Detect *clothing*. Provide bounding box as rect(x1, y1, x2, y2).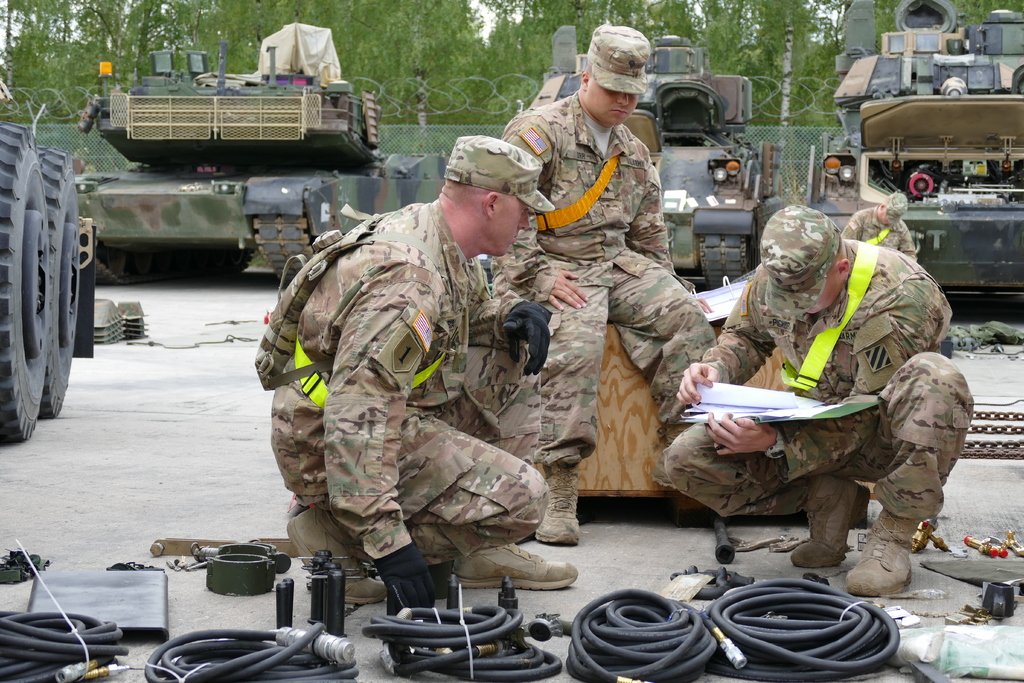
rect(237, 184, 563, 595).
